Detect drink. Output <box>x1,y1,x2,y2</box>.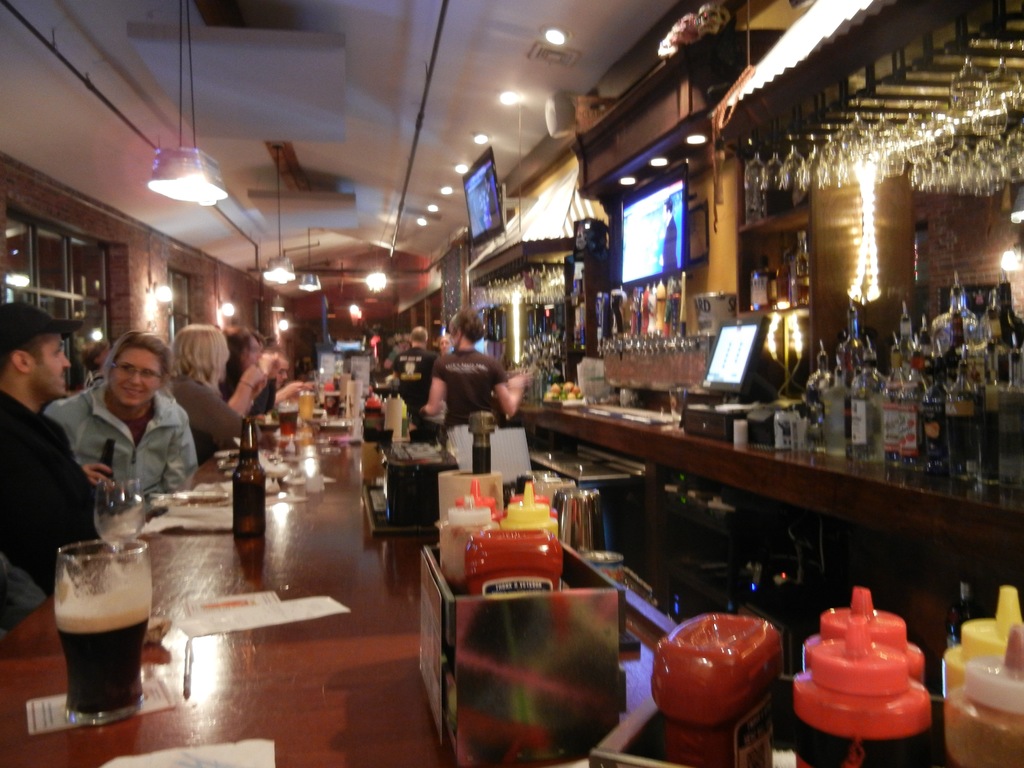
<box>94,511,144,549</box>.
